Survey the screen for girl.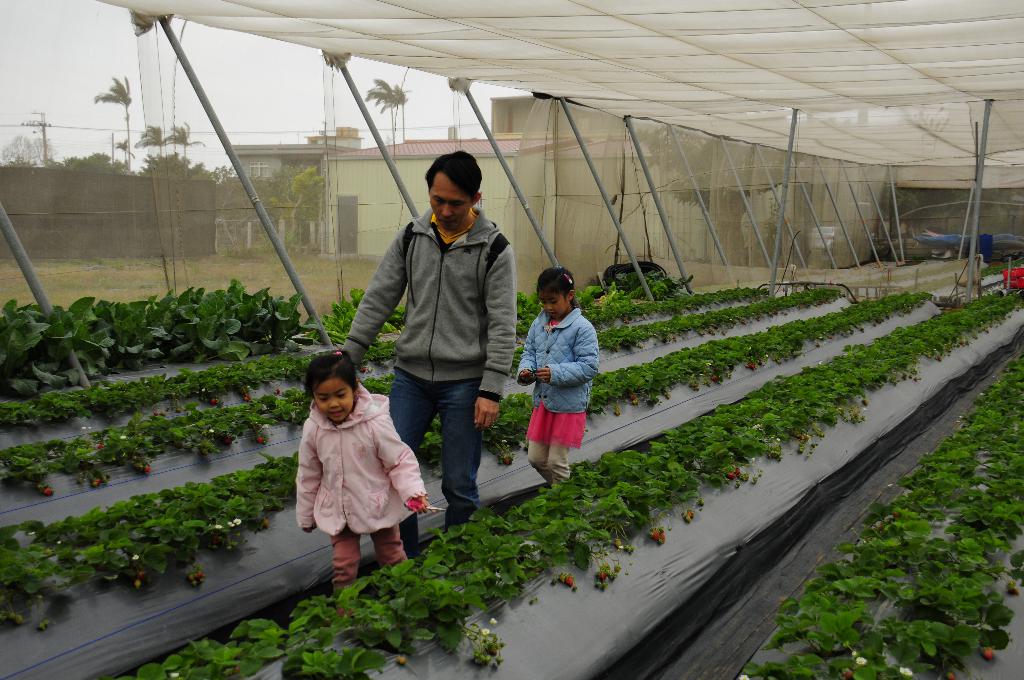
Survey found: bbox=(290, 346, 431, 618).
